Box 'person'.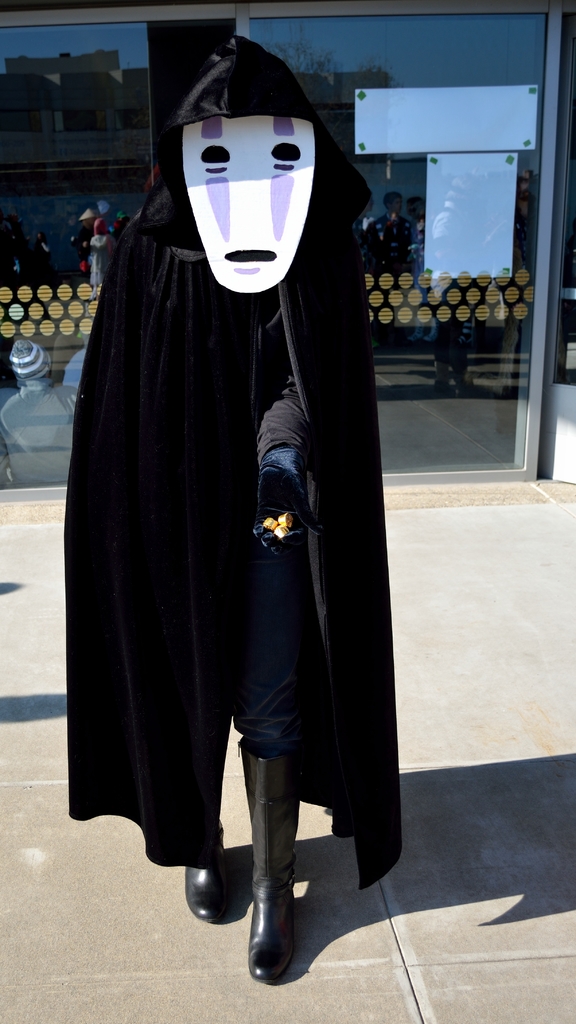
detection(177, 42, 402, 967).
